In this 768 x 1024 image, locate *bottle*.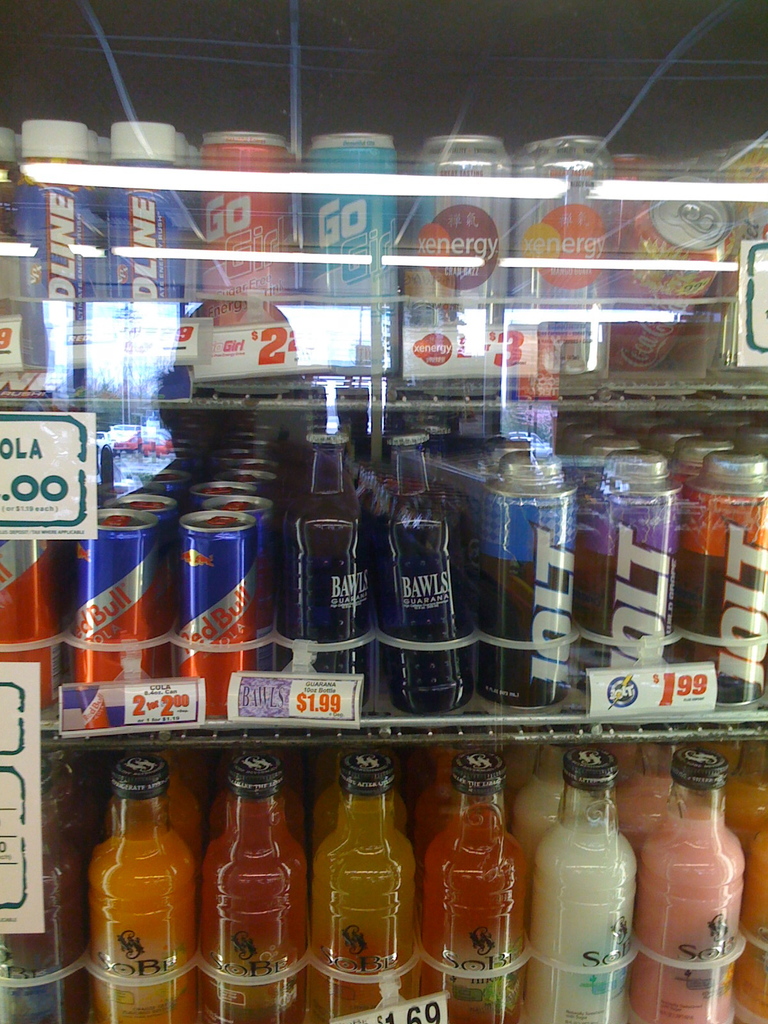
Bounding box: [415,755,529,1023].
